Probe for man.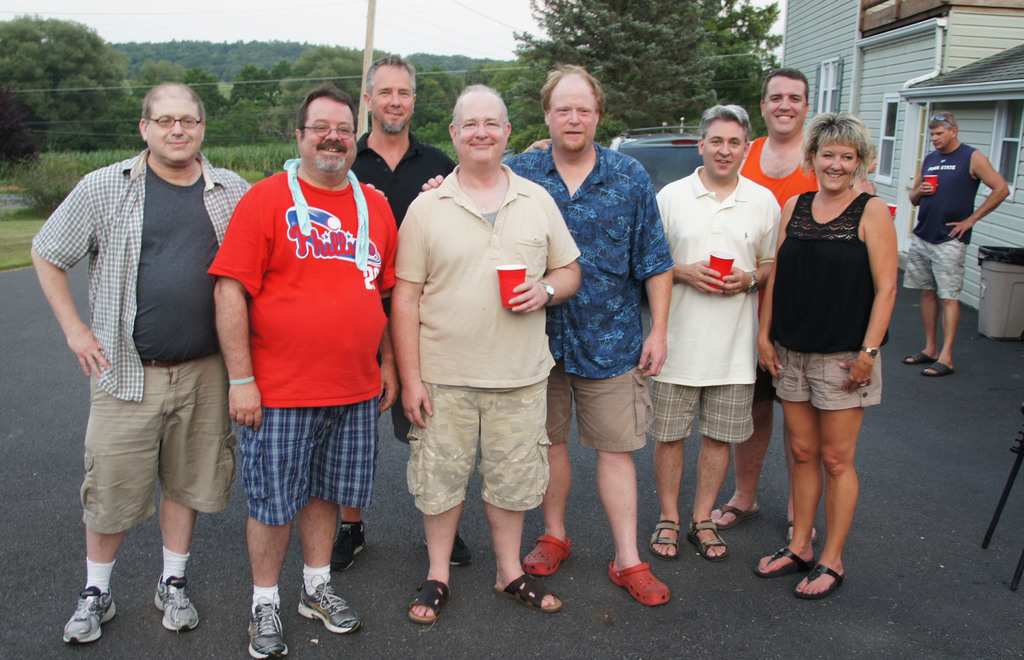
Probe result: {"left": 385, "top": 81, "right": 582, "bottom": 629}.
